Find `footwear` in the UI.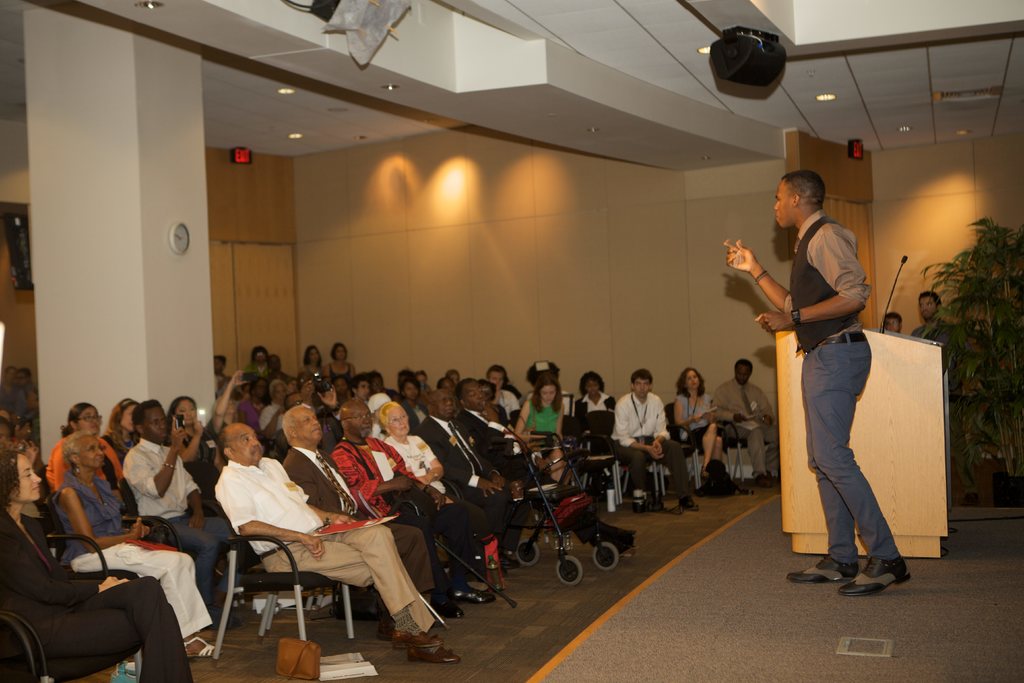
UI element at 435 583 463 619.
